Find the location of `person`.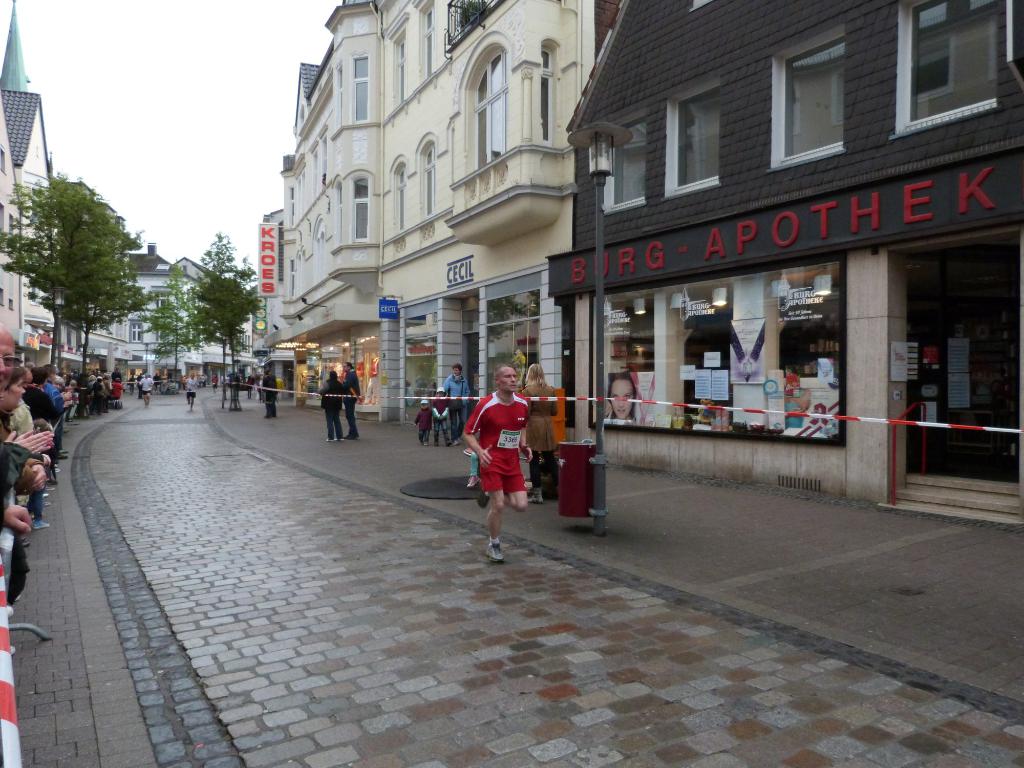
Location: [444, 365, 469, 444].
